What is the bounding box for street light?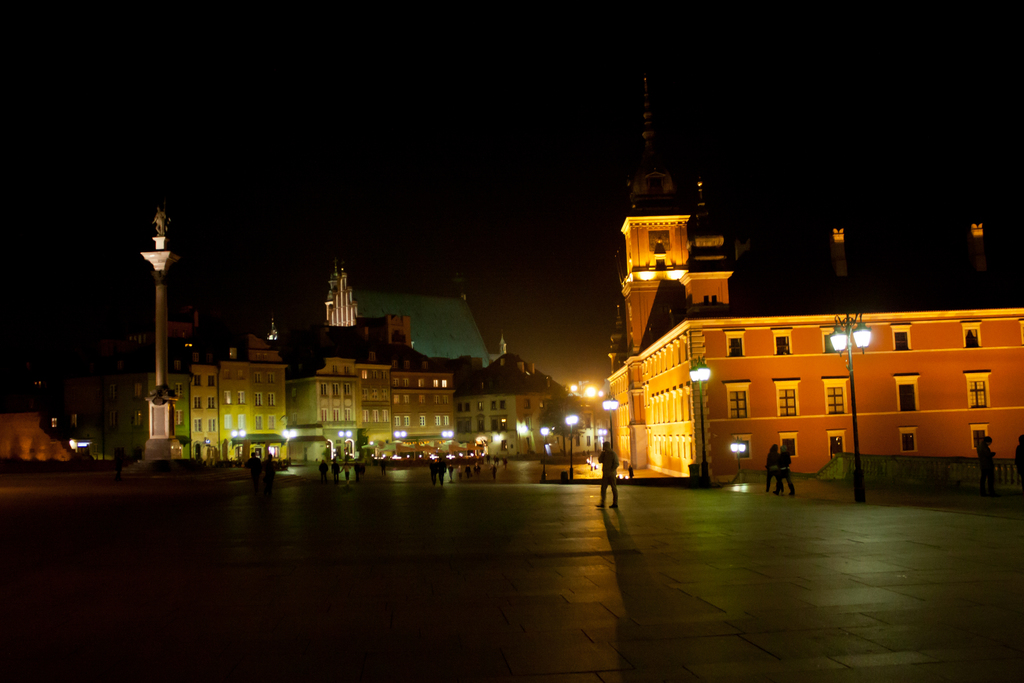
locate(684, 353, 711, 483).
